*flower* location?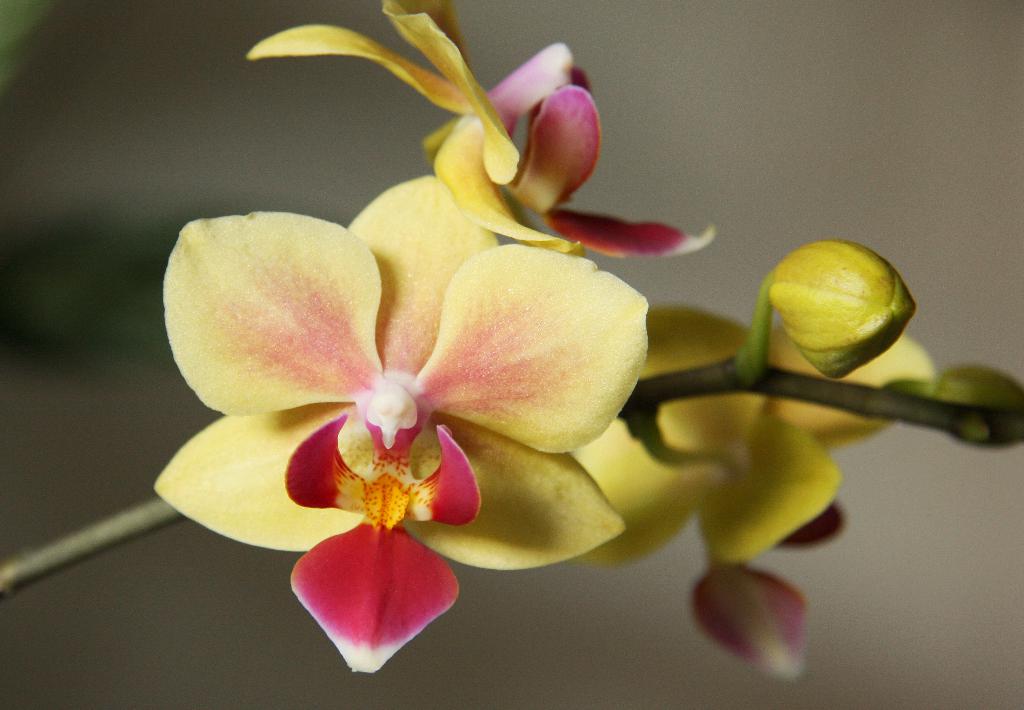
bbox=[161, 201, 630, 636]
